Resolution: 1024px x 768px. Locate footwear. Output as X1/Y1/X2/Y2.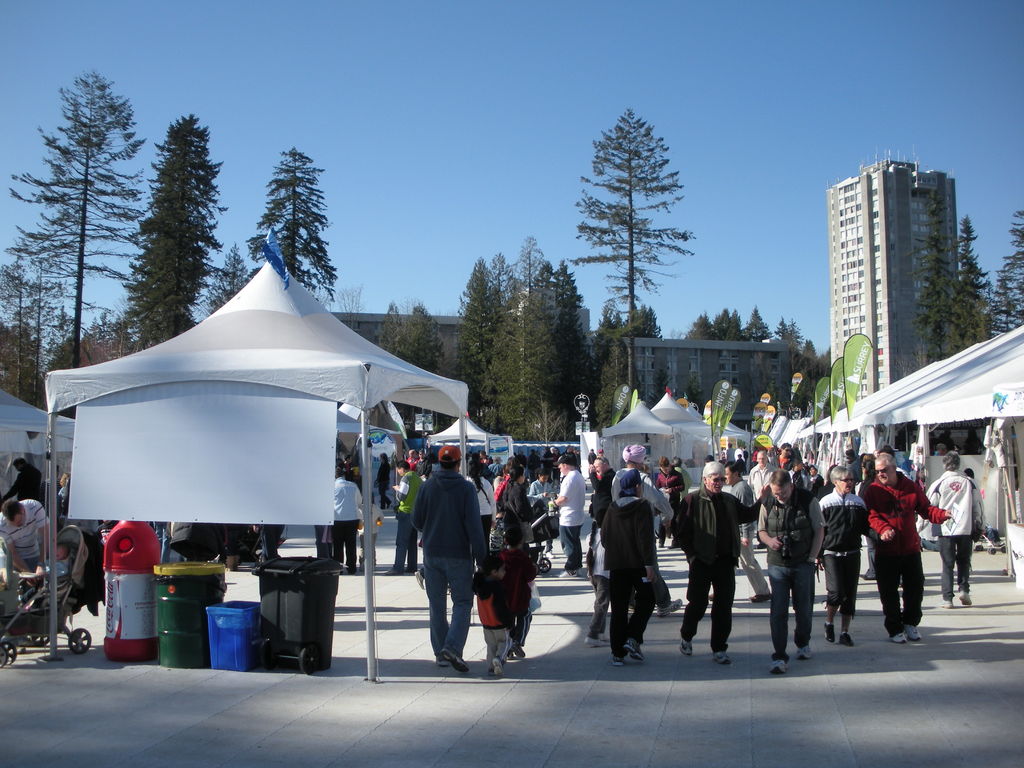
438/649/468/669.
